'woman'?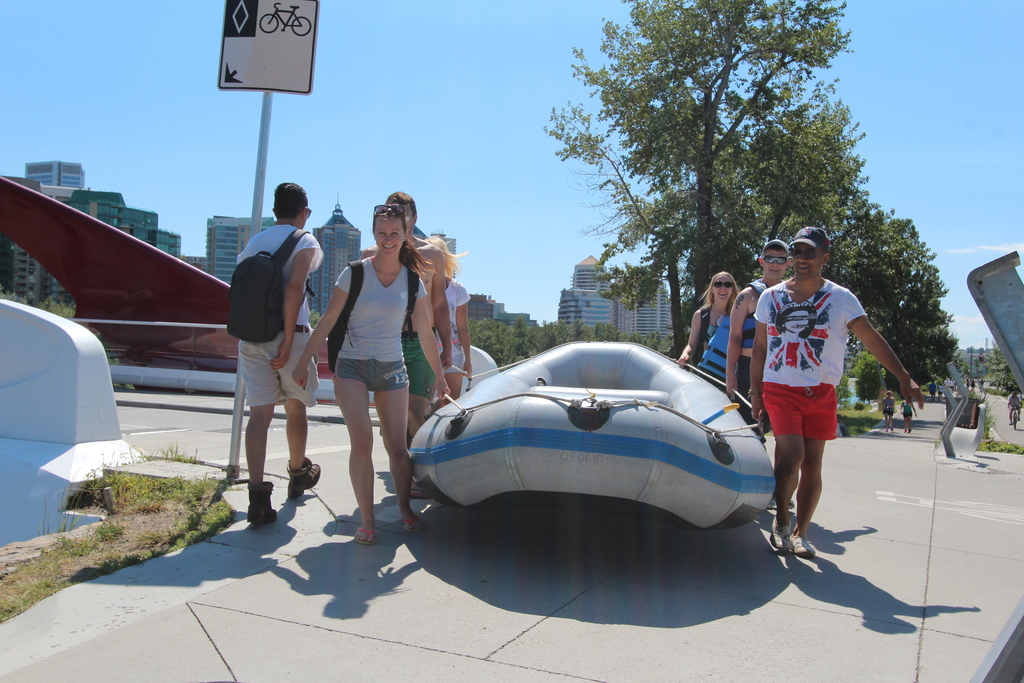
[676,271,737,368]
